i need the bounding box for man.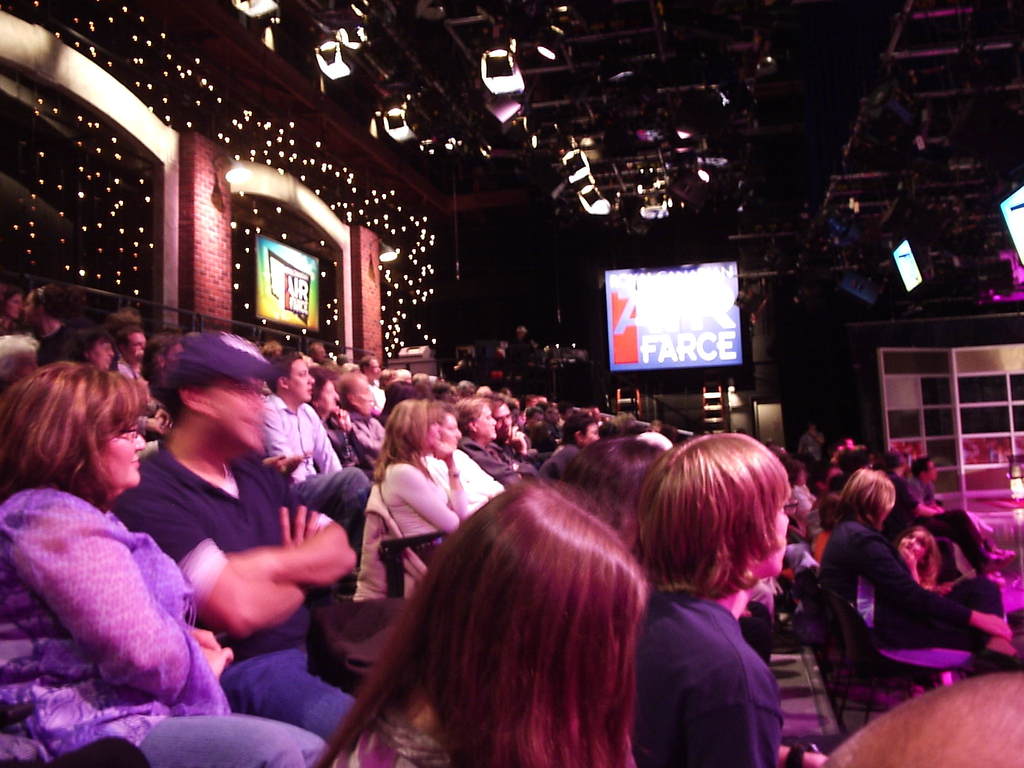
Here it is: <region>109, 326, 380, 745</region>.
